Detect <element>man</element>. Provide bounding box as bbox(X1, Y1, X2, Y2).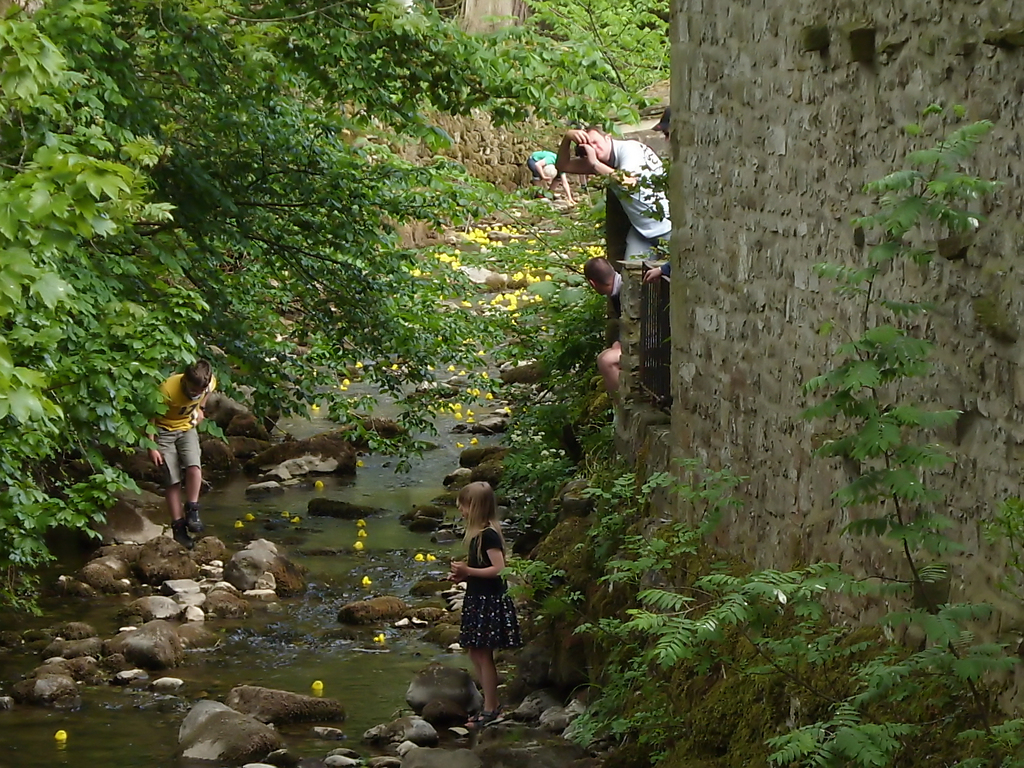
bbox(522, 145, 579, 202).
